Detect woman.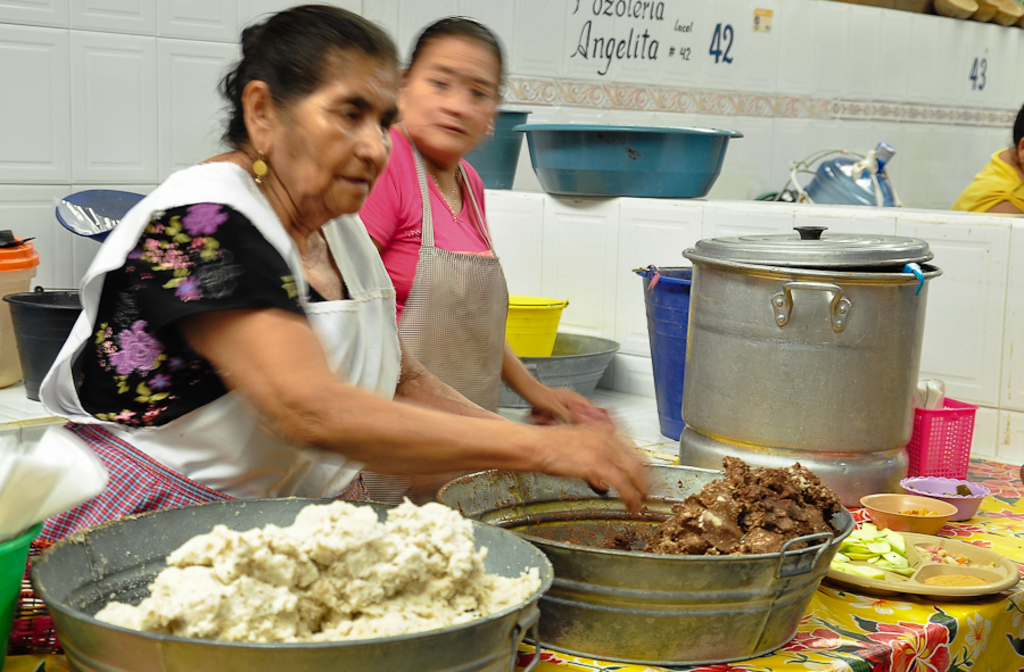
Detected at (x1=360, y1=16, x2=609, y2=511).
